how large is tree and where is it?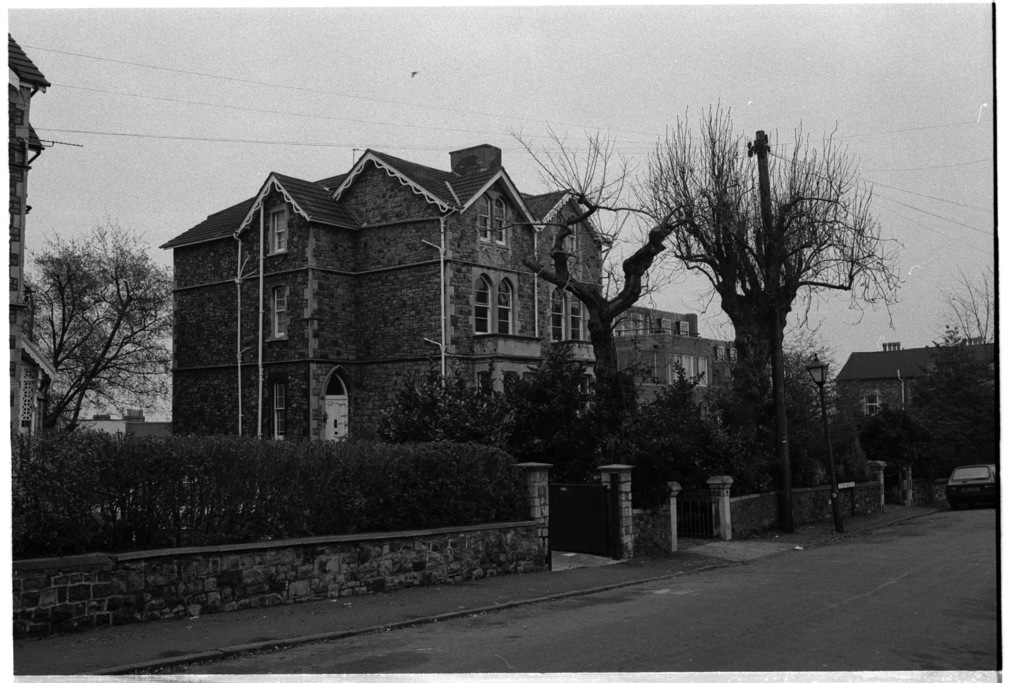
Bounding box: Rect(929, 261, 999, 454).
